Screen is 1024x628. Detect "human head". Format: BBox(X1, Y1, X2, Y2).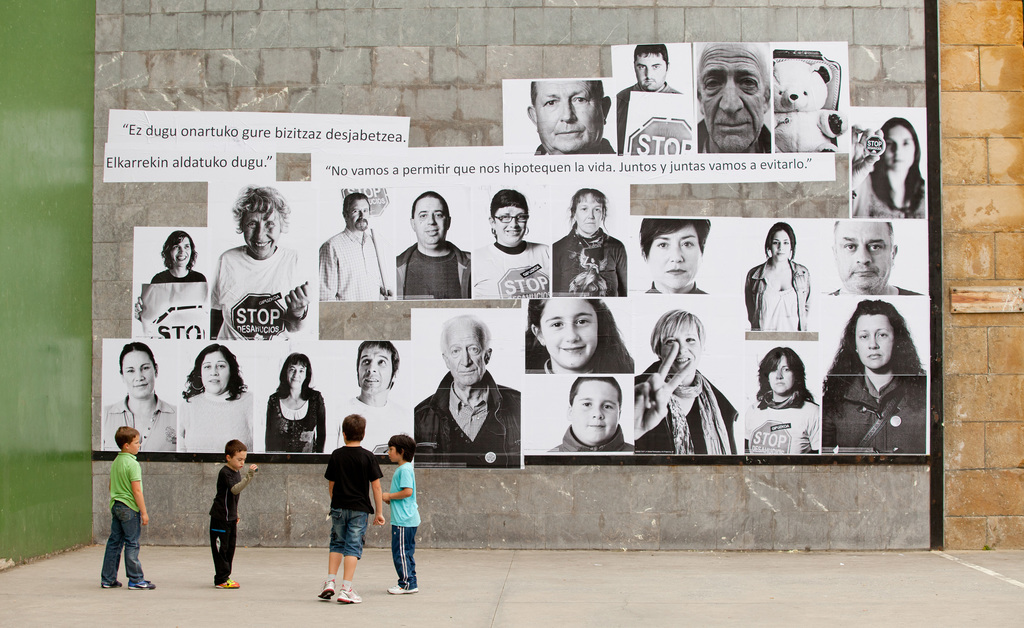
BBox(630, 40, 670, 89).
